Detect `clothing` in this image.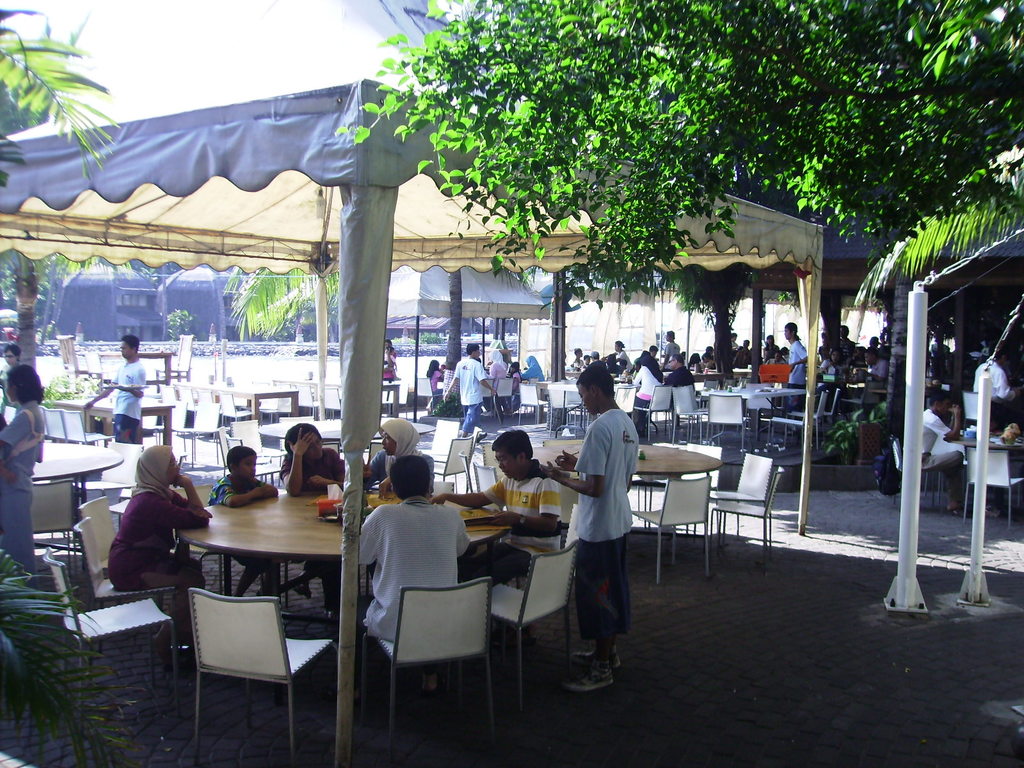
Detection: x1=515 y1=367 x2=524 y2=382.
